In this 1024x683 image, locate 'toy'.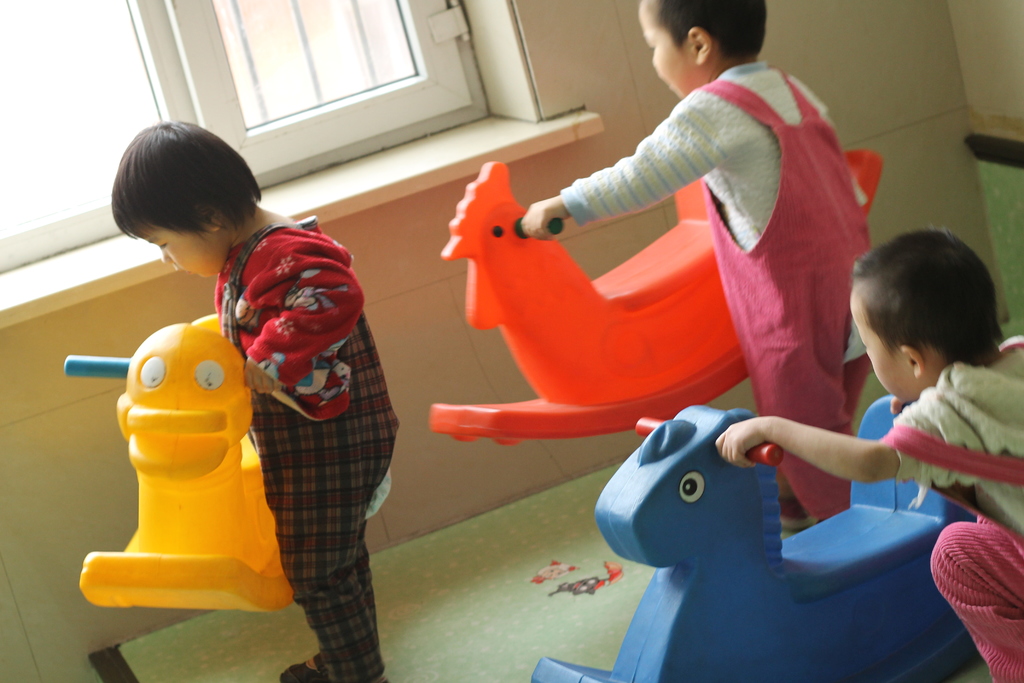
Bounding box: l=529, t=395, r=981, b=682.
